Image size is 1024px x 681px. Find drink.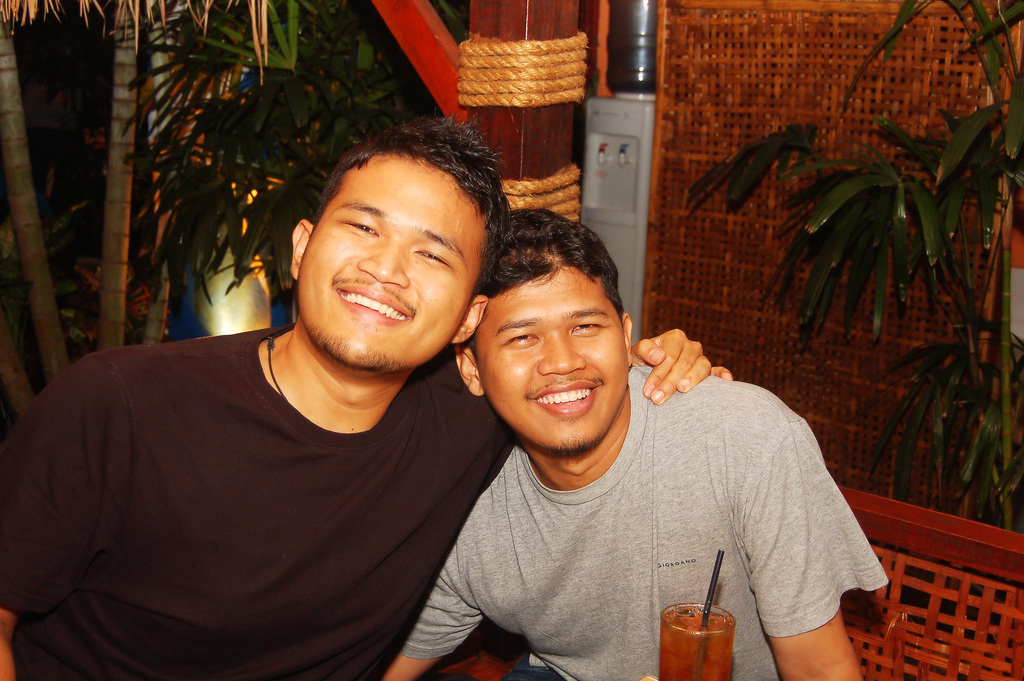
(x1=661, y1=602, x2=733, y2=680).
